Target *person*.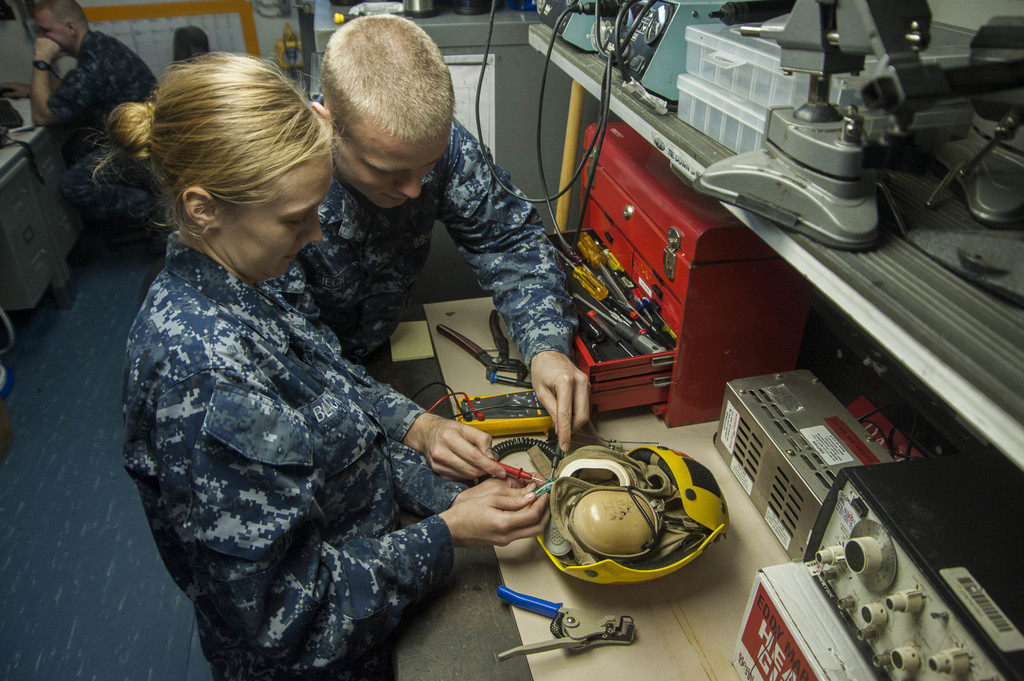
Target region: <box>1,0,156,262</box>.
